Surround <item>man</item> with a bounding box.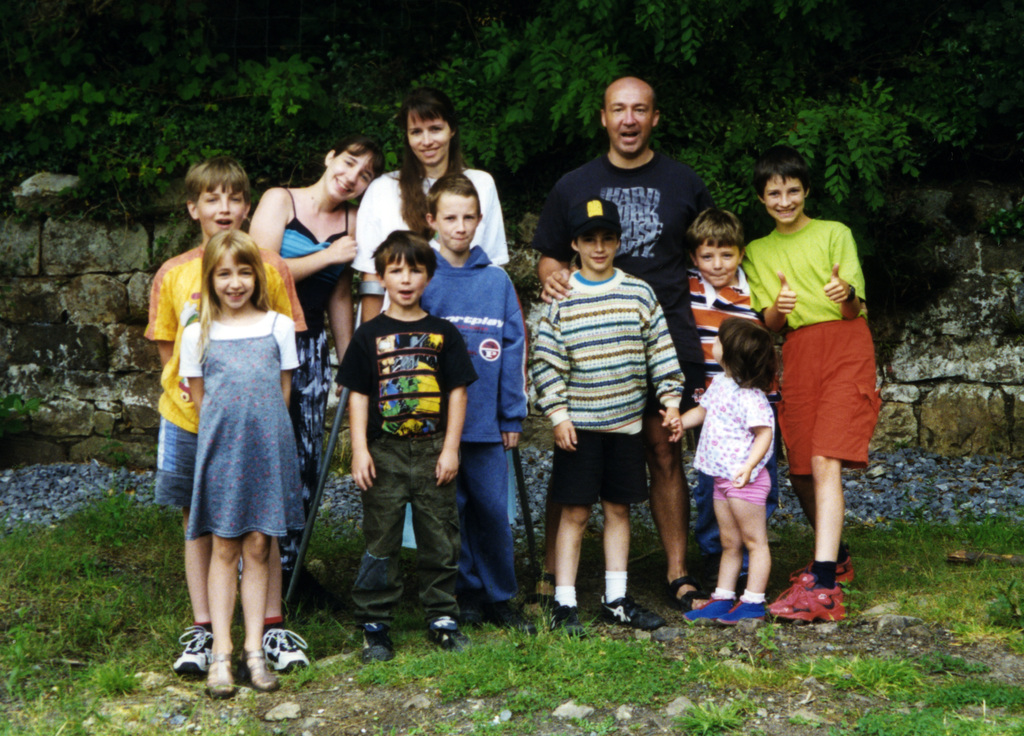
locate(538, 72, 716, 609).
